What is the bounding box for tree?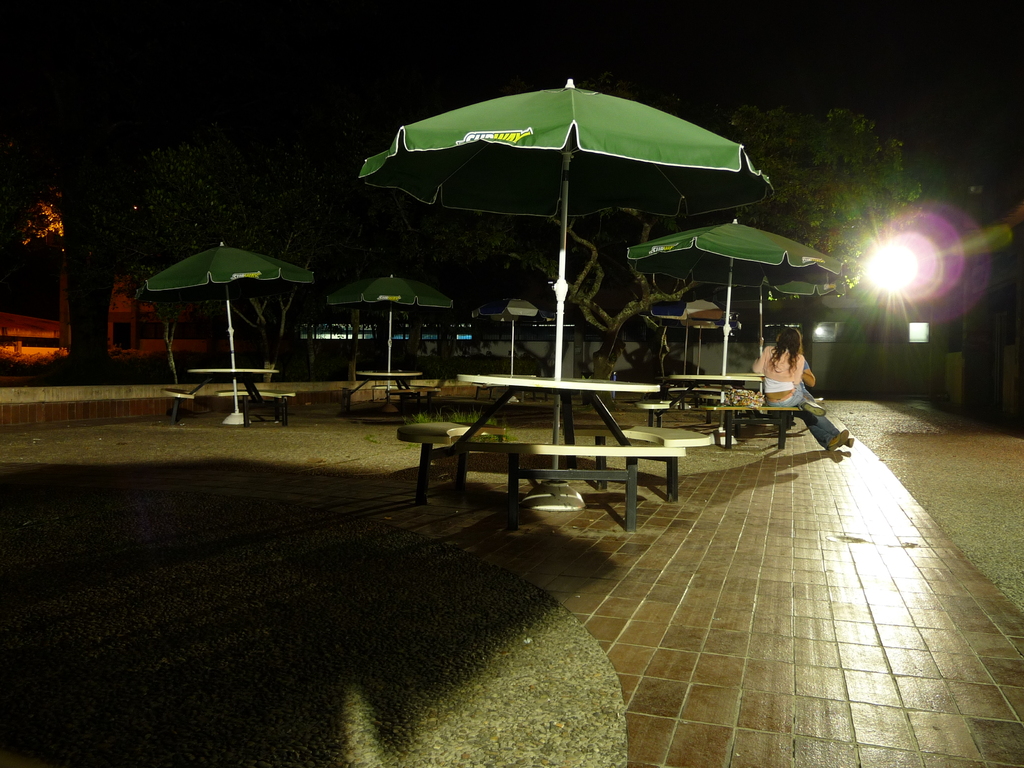
Rect(15, 141, 324, 394).
